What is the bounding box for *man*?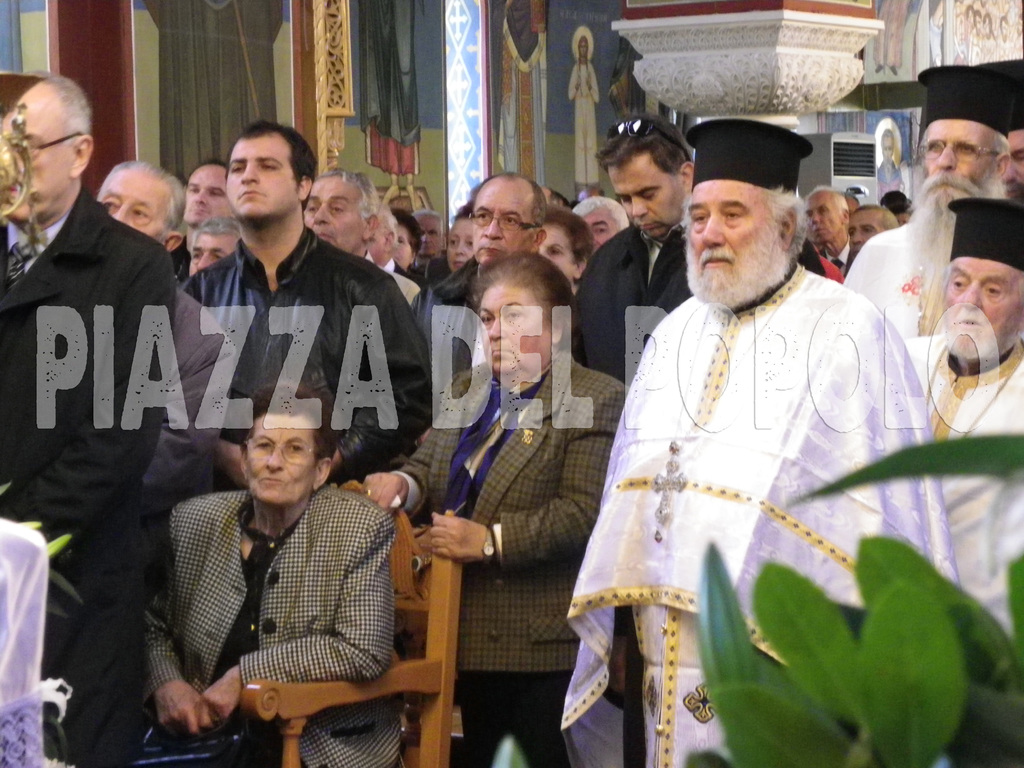
(187,219,242,276).
